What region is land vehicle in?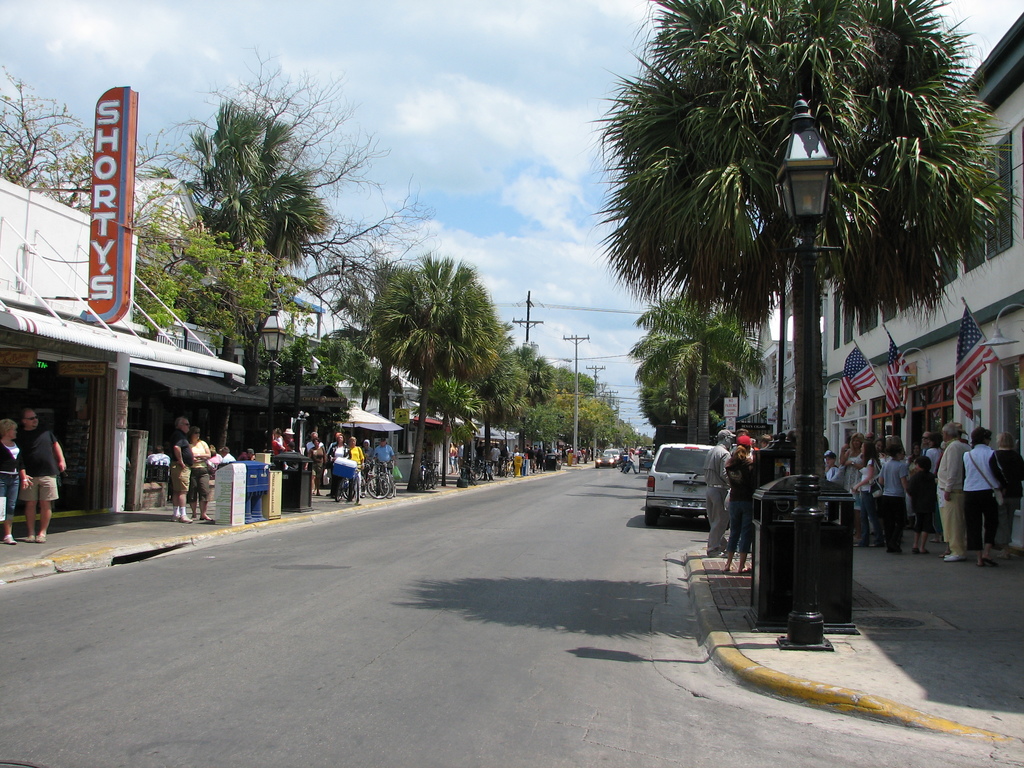
(501, 457, 516, 476).
